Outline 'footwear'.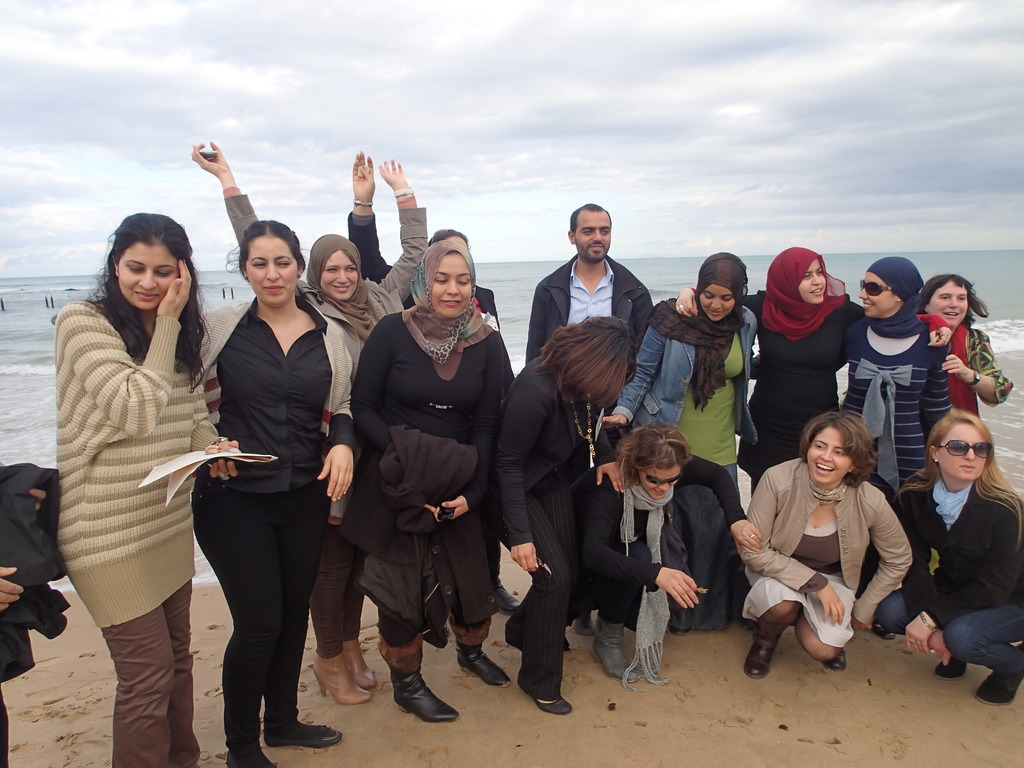
Outline: <bbox>934, 654, 966, 678</bbox>.
